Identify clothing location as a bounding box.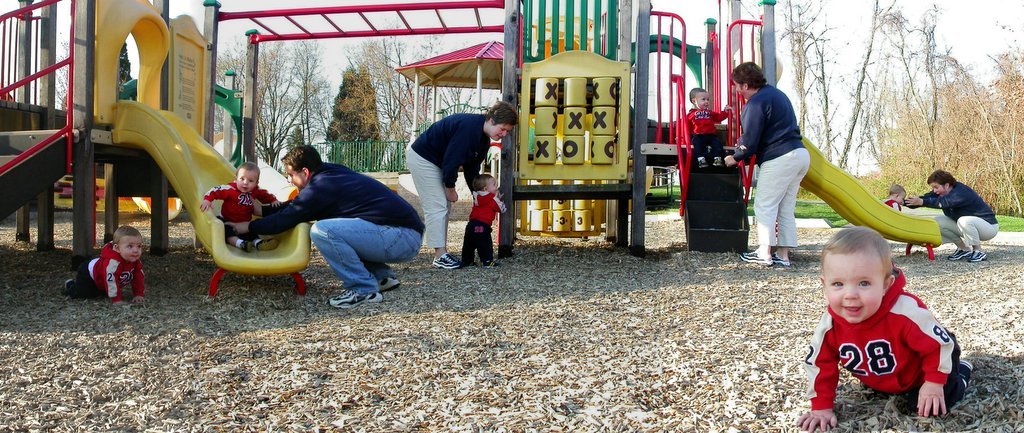
bbox=[69, 240, 145, 300].
